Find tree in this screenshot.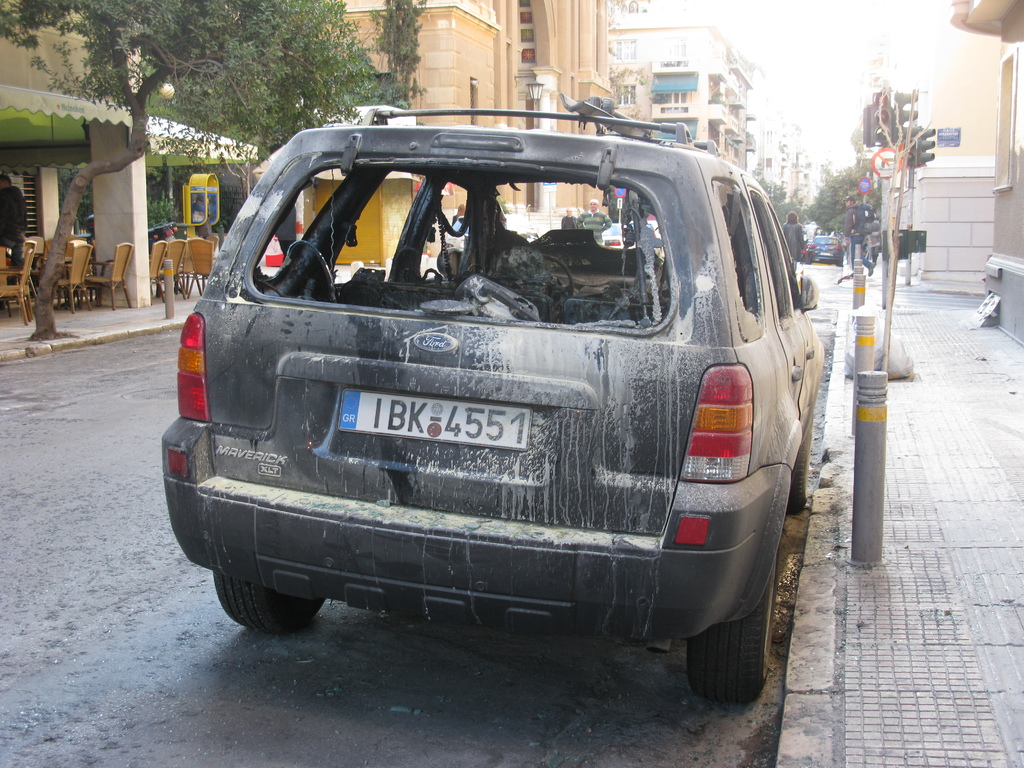
The bounding box for tree is rect(0, 0, 382, 348).
